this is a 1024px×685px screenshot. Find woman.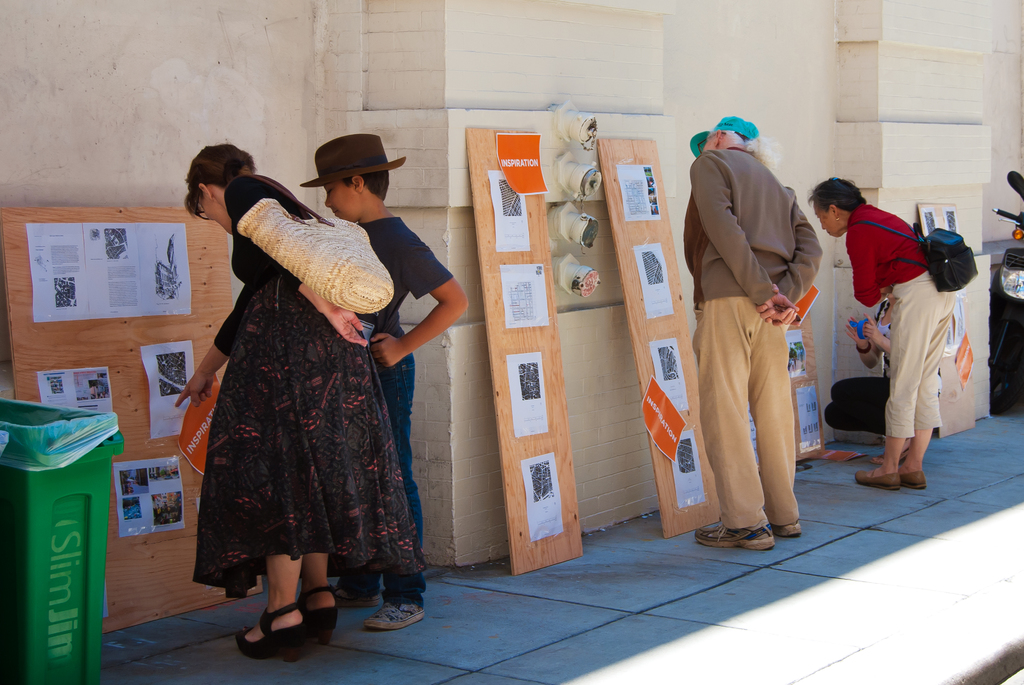
Bounding box: [177,131,449,677].
